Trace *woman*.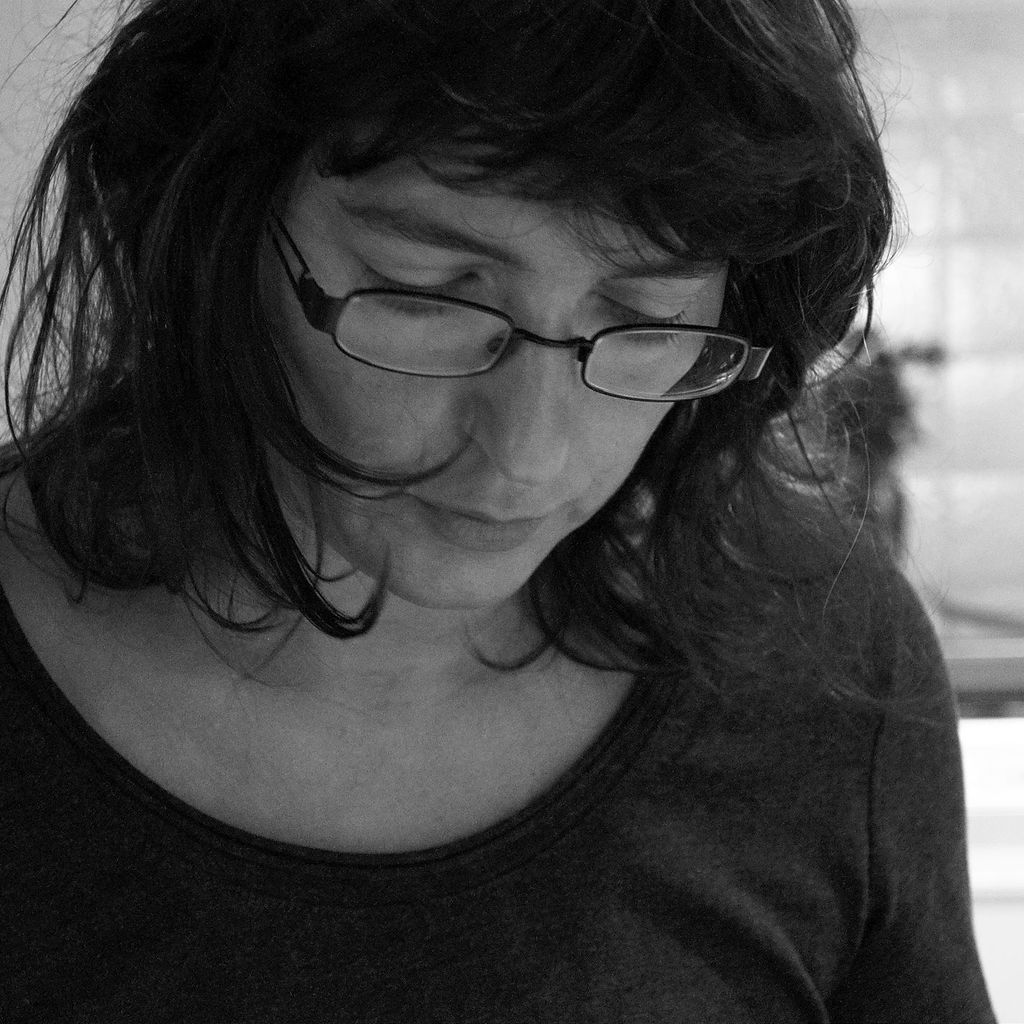
Traced to box(0, 0, 1023, 974).
